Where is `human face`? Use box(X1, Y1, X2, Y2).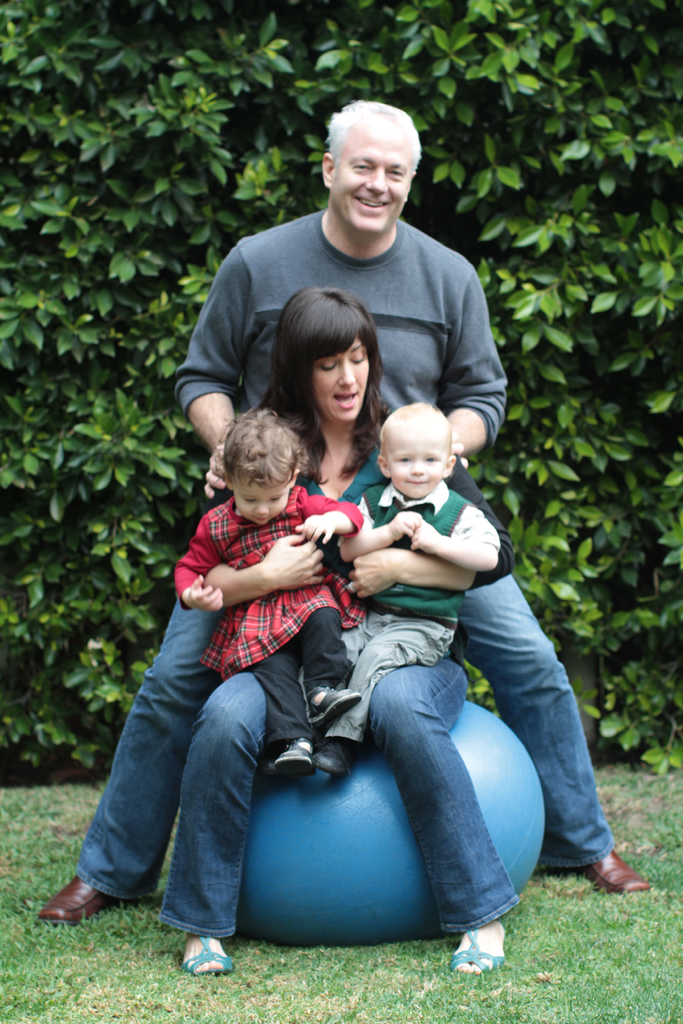
box(389, 426, 445, 498).
